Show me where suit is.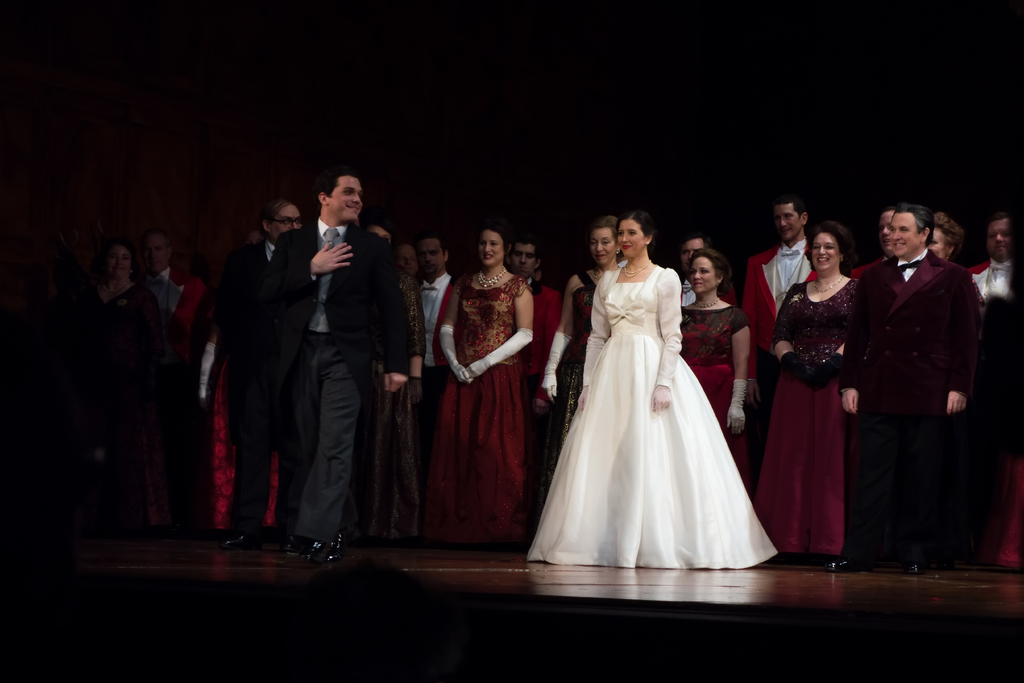
suit is at (left=255, top=151, right=412, bottom=567).
